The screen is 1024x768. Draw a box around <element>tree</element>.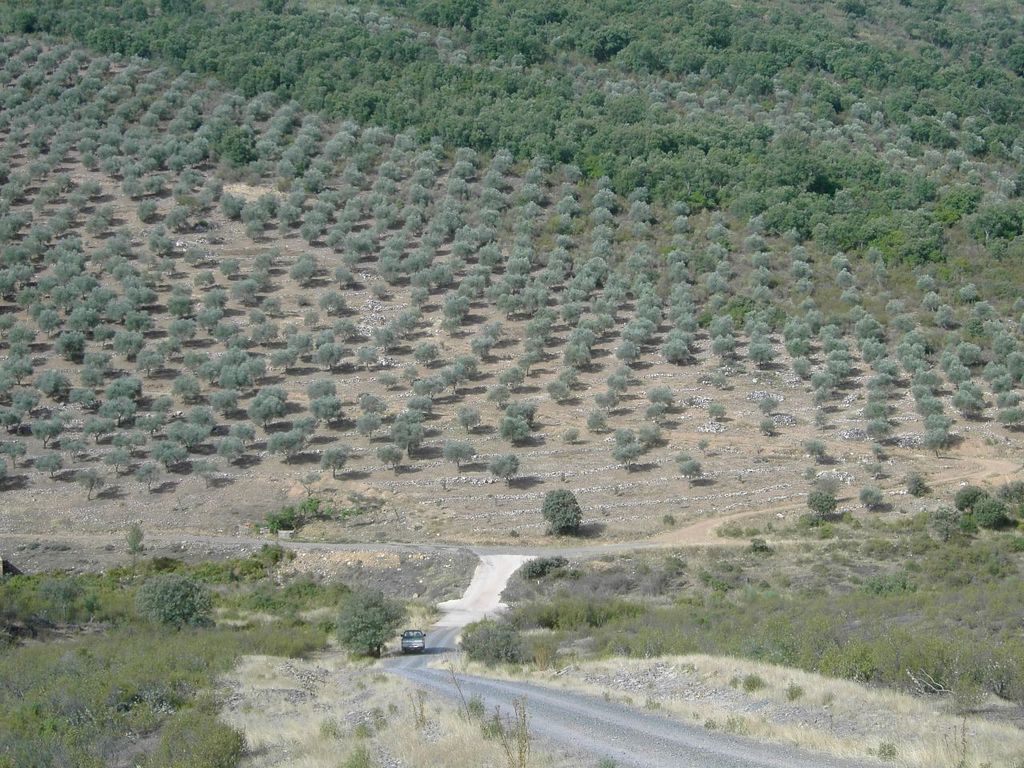
bbox=(213, 386, 234, 418).
